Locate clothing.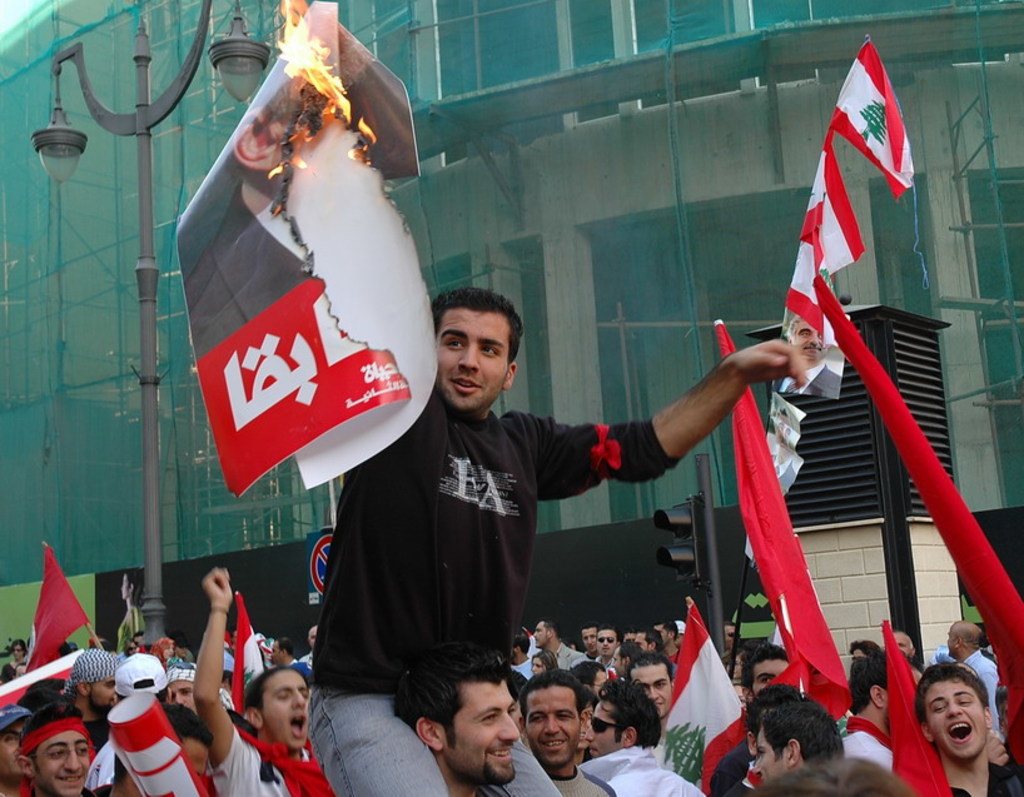
Bounding box: bbox(943, 743, 1023, 796).
